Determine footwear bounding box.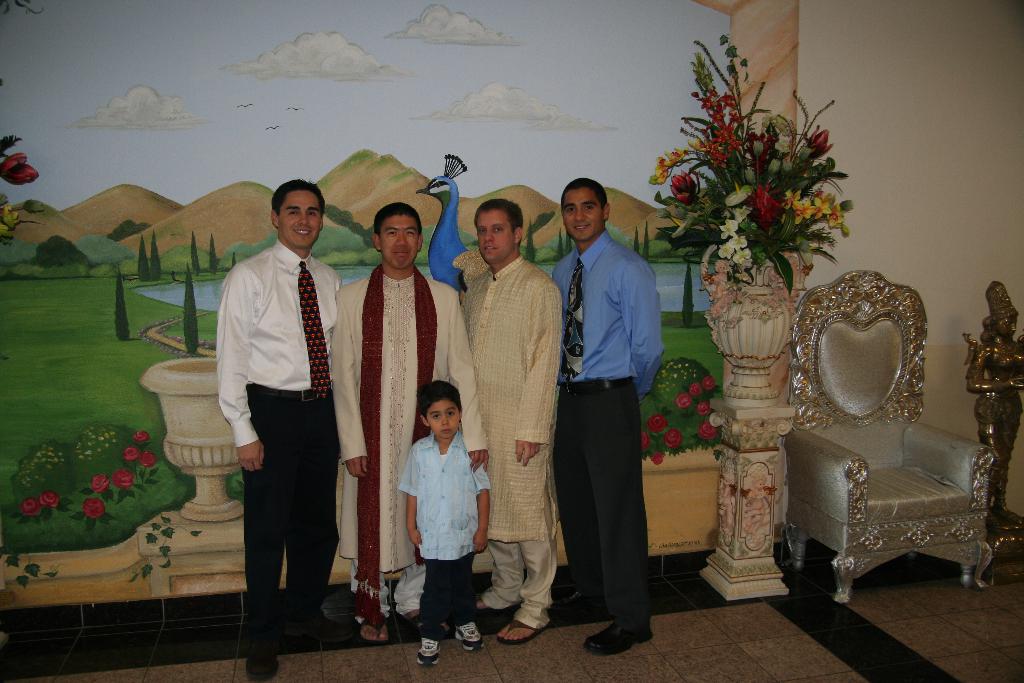
Determined: box=[576, 622, 653, 654].
